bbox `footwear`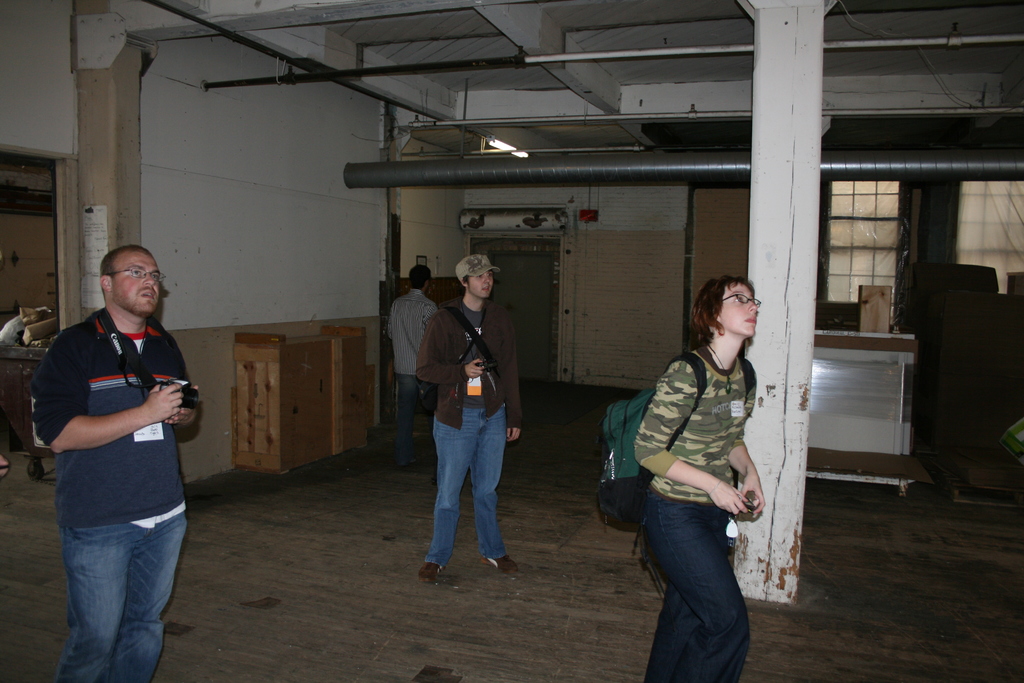
box=[476, 556, 519, 575]
